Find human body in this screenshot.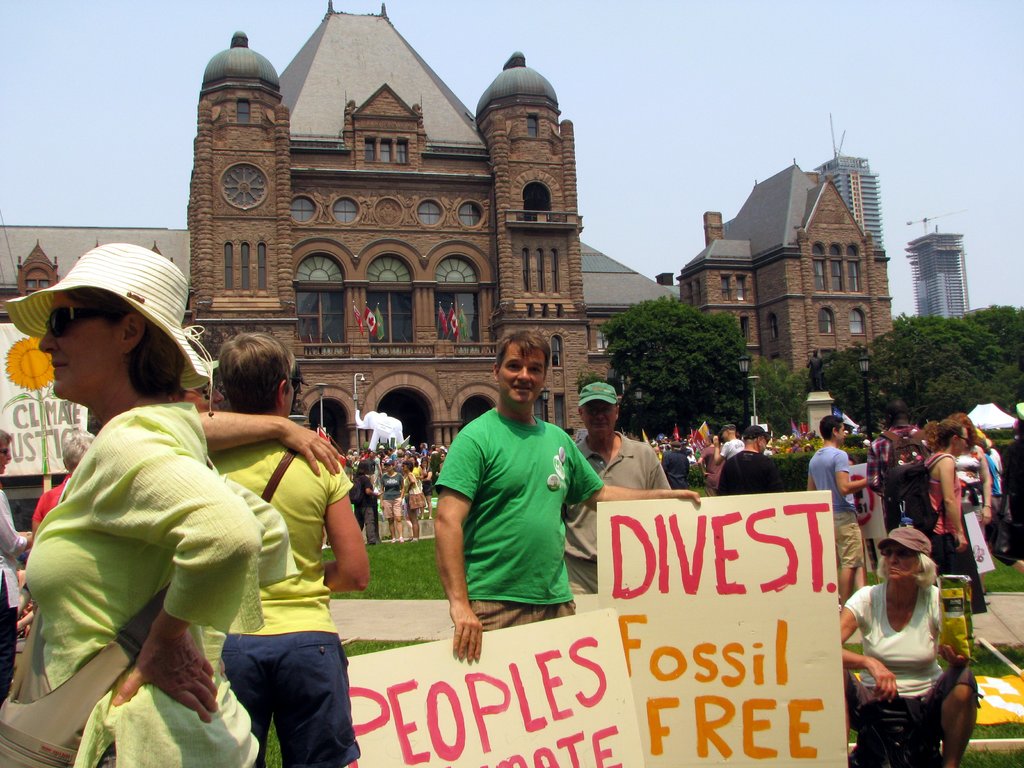
The bounding box for human body is 954, 440, 996, 596.
